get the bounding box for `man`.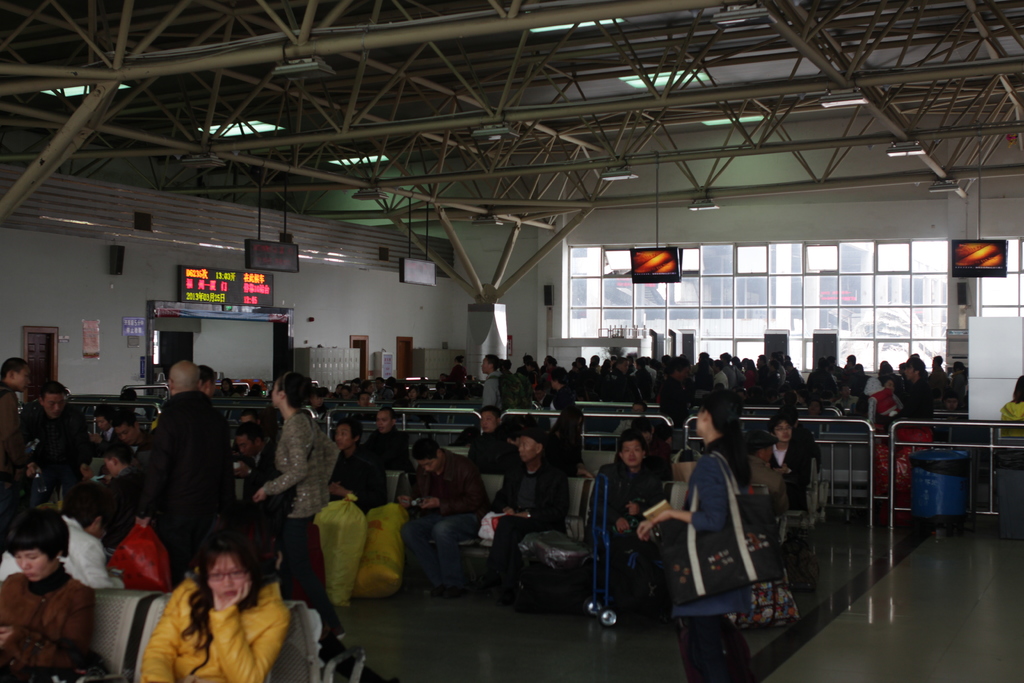
<bbox>113, 406, 149, 457</bbox>.
